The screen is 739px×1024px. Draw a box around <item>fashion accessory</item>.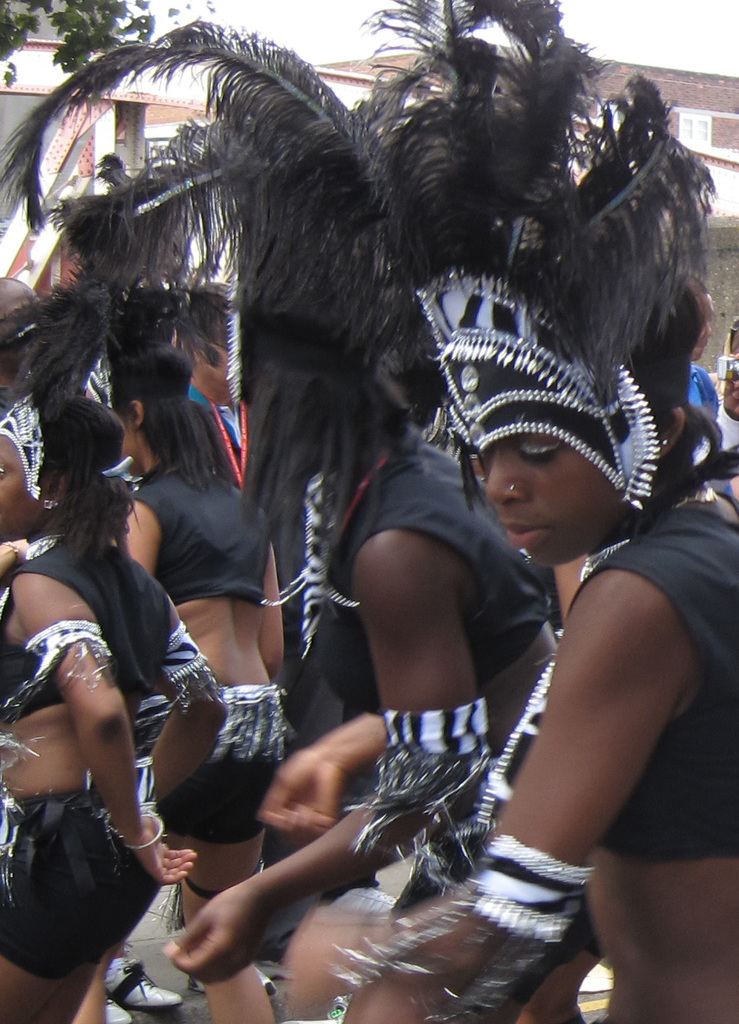
348/0/718/511.
